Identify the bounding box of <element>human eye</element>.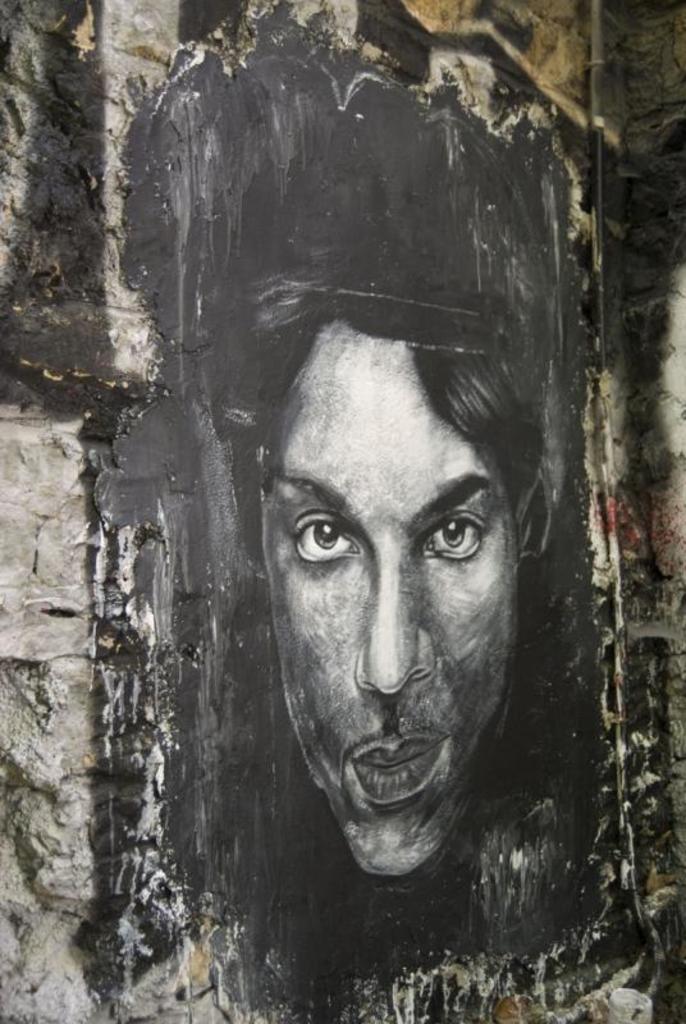
box=[411, 511, 494, 564].
